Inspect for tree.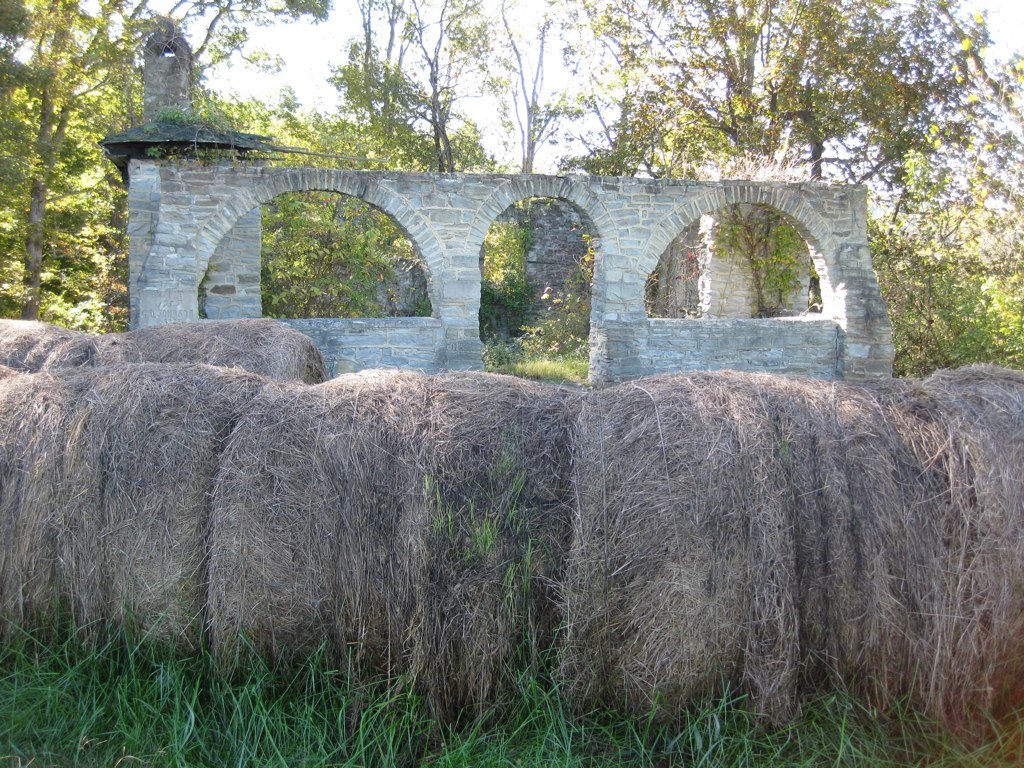
Inspection: bbox=[867, 227, 1023, 396].
